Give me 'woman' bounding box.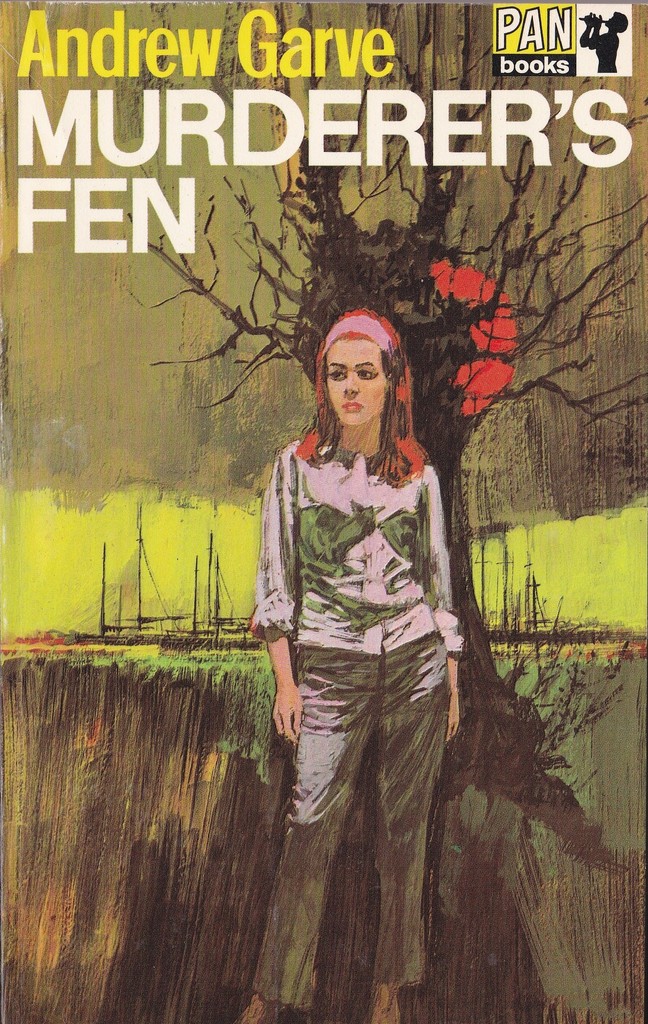
(left=252, top=307, right=464, bottom=1023).
